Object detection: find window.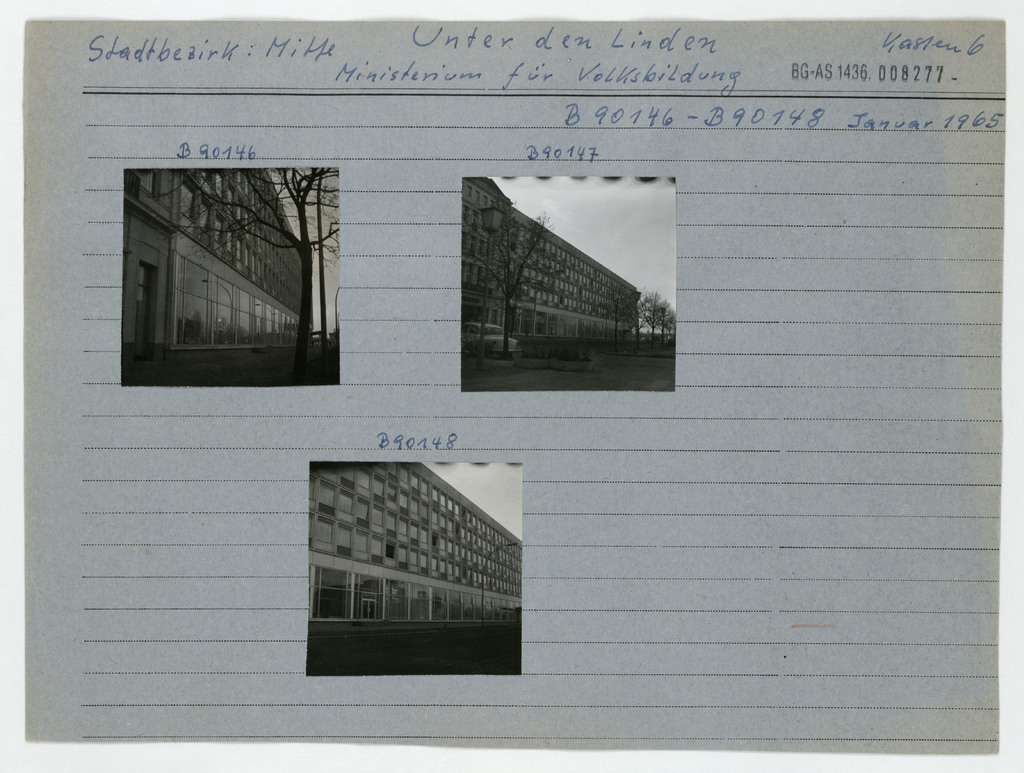
crop(246, 250, 258, 281).
